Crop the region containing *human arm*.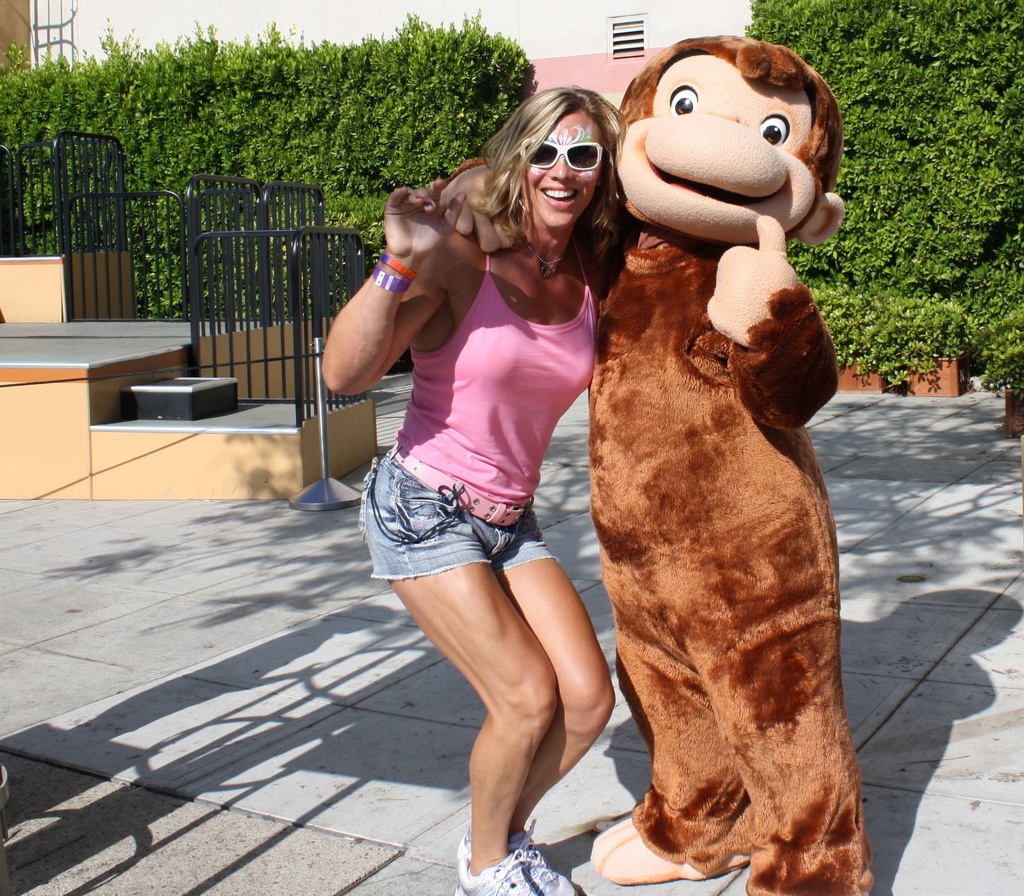
Crop region: [694,193,831,428].
